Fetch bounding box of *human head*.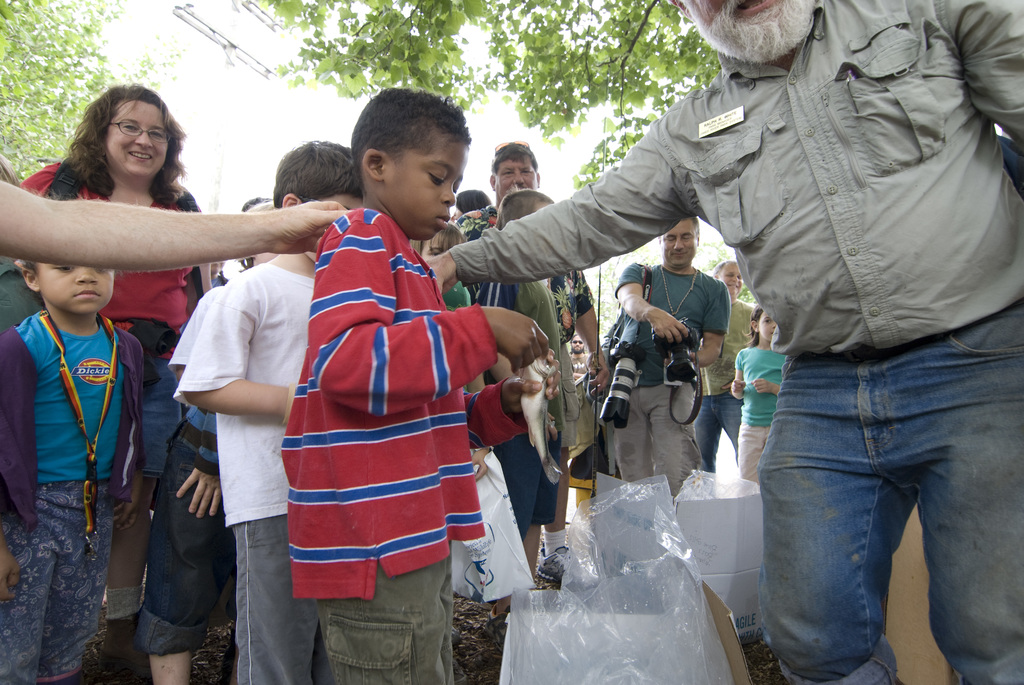
Bbox: left=17, top=260, right=114, bottom=319.
